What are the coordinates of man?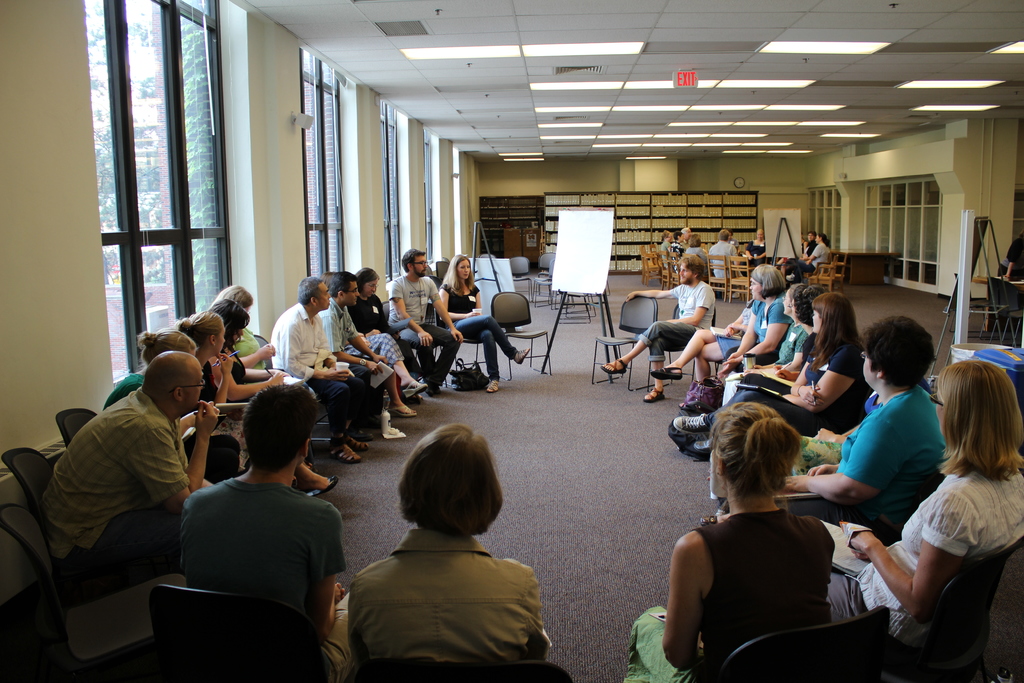
box(598, 254, 718, 399).
